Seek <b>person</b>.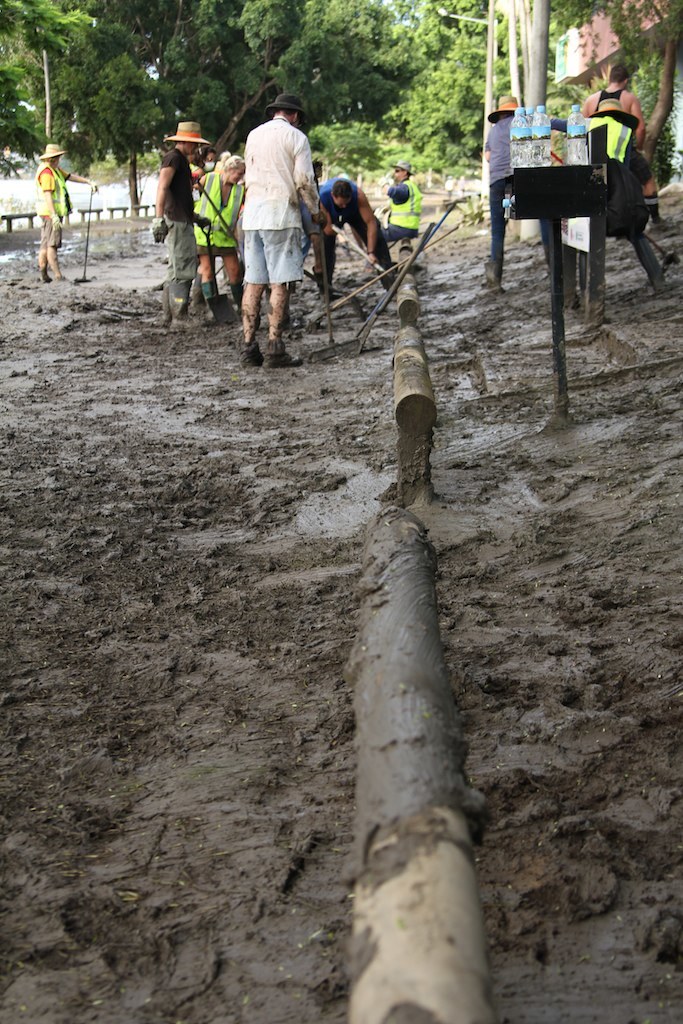
x1=480, y1=89, x2=572, y2=281.
